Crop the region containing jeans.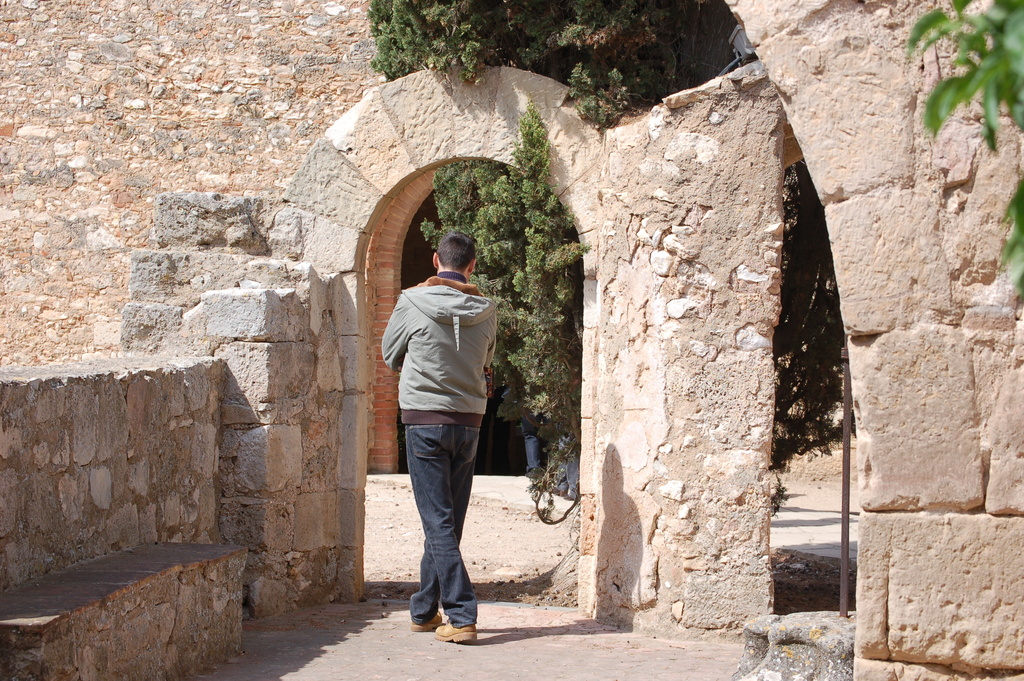
Crop region: bbox(397, 408, 487, 641).
